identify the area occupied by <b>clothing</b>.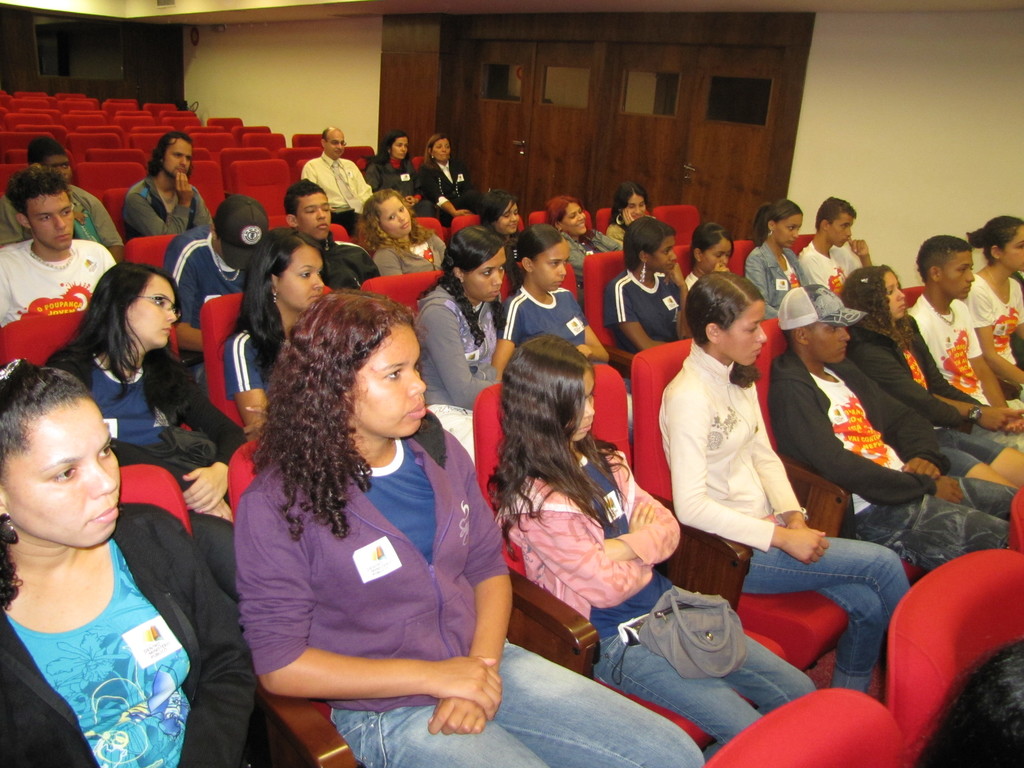
Area: crop(116, 174, 212, 239).
